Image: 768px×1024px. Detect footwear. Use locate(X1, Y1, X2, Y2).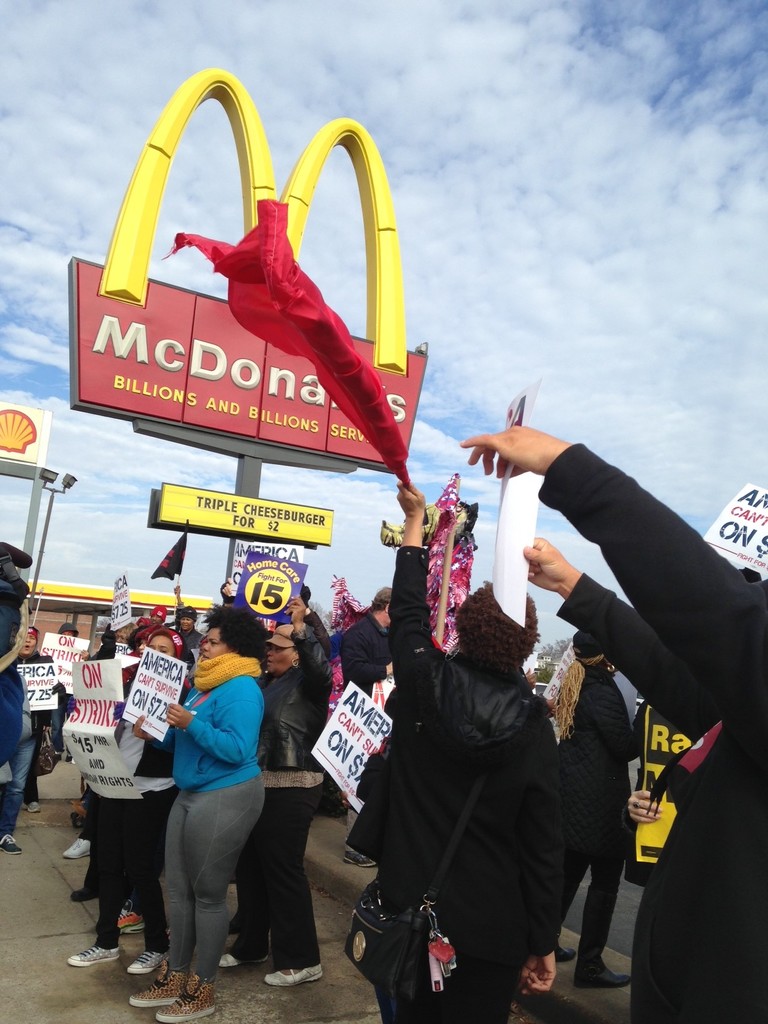
locate(156, 984, 216, 1022).
